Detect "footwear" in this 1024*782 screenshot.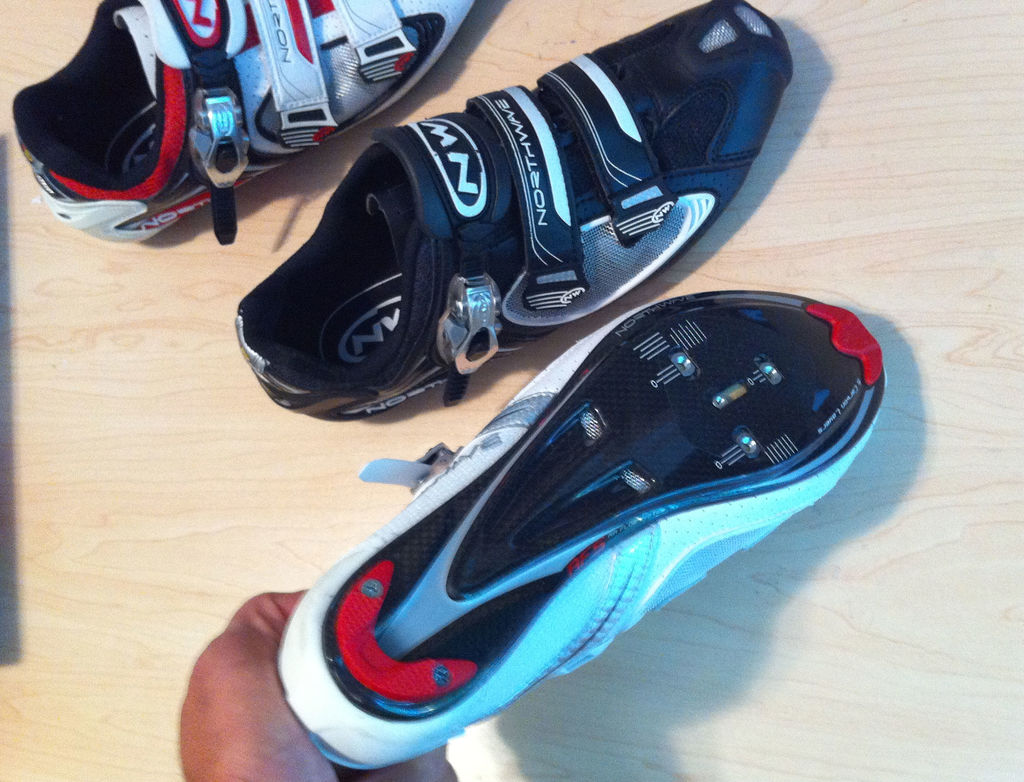
Detection: locate(223, 244, 893, 746).
